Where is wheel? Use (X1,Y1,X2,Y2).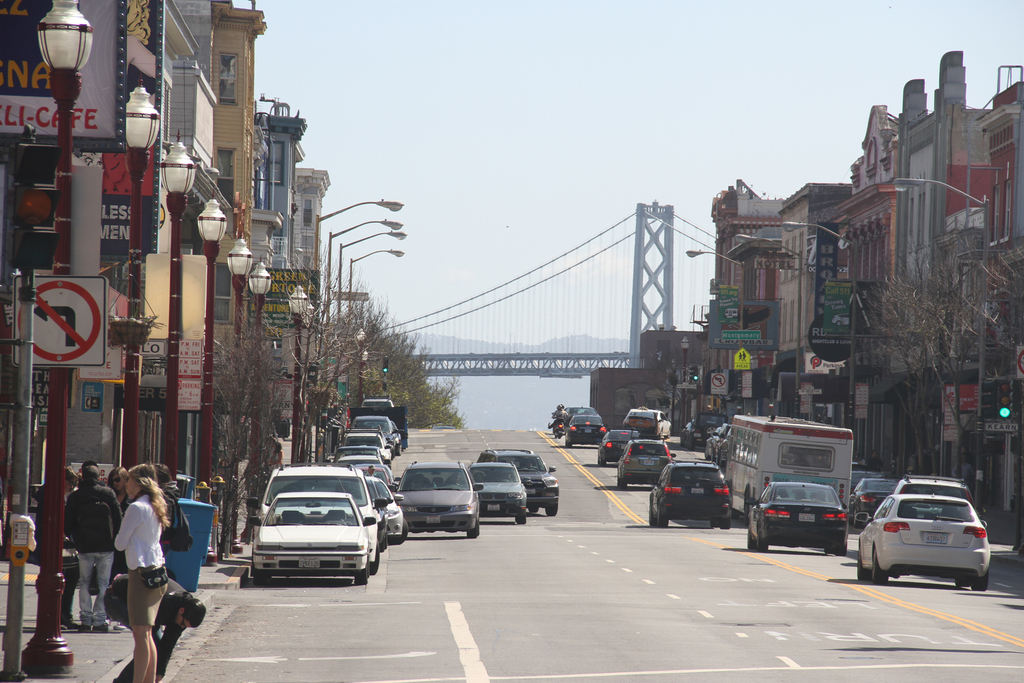
(833,536,850,557).
